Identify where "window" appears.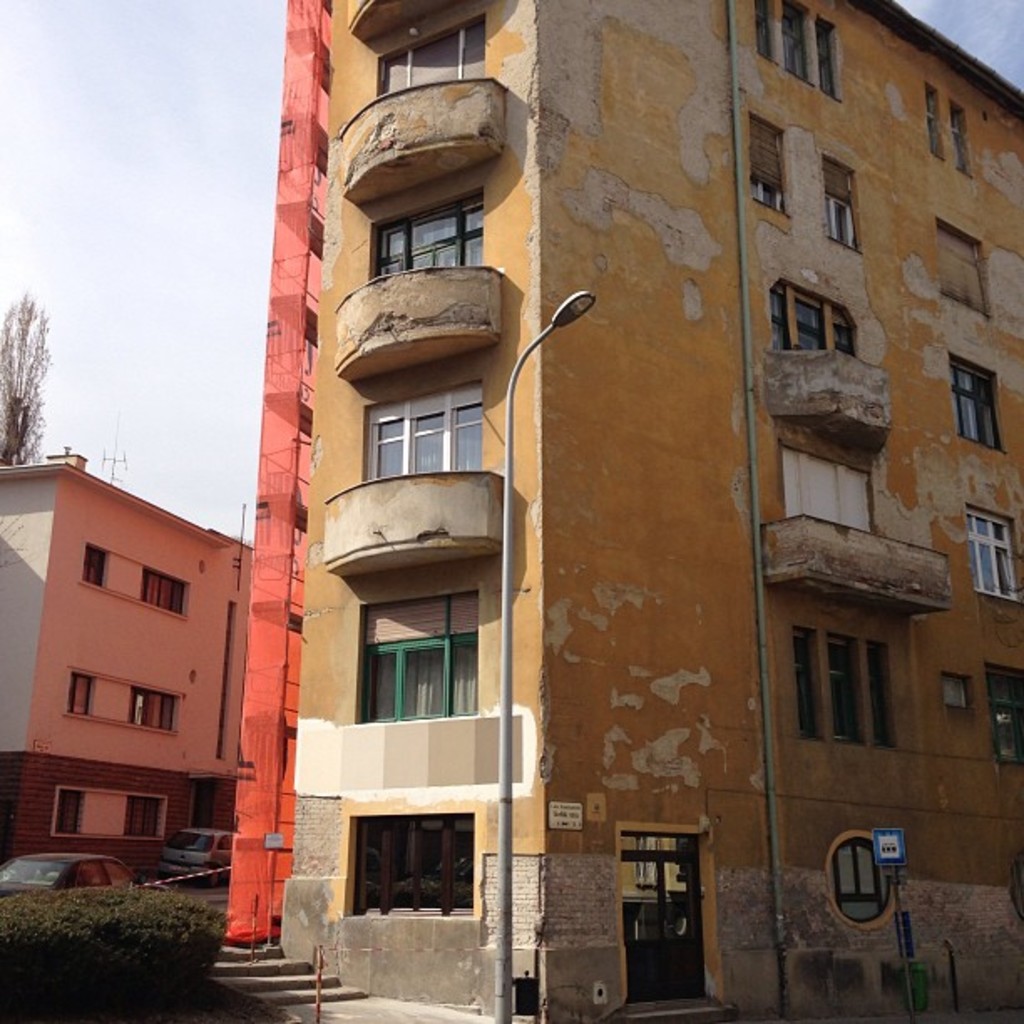
Appears at left=957, top=512, right=1022, bottom=604.
